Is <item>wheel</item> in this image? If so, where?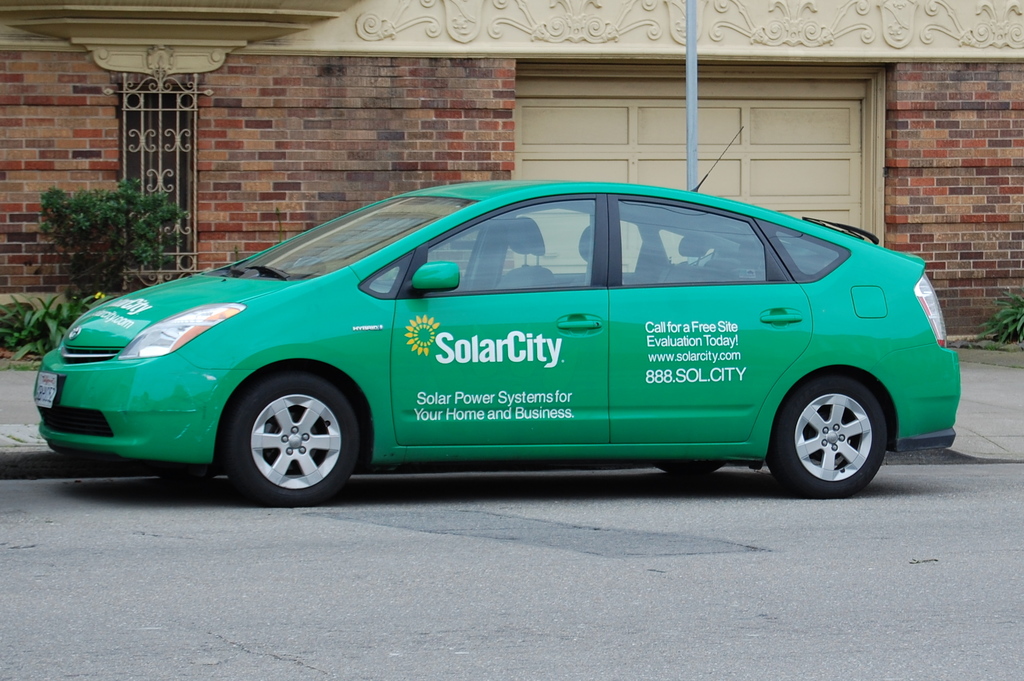
Yes, at Rect(655, 459, 721, 474).
